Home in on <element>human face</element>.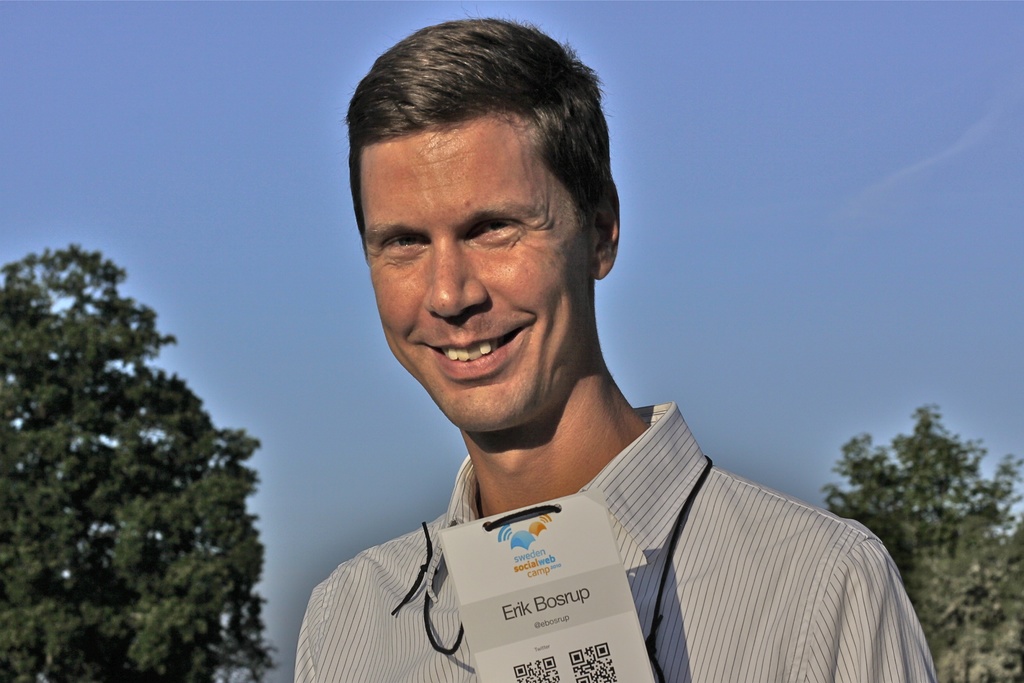
Homed in at (368, 129, 591, 425).
